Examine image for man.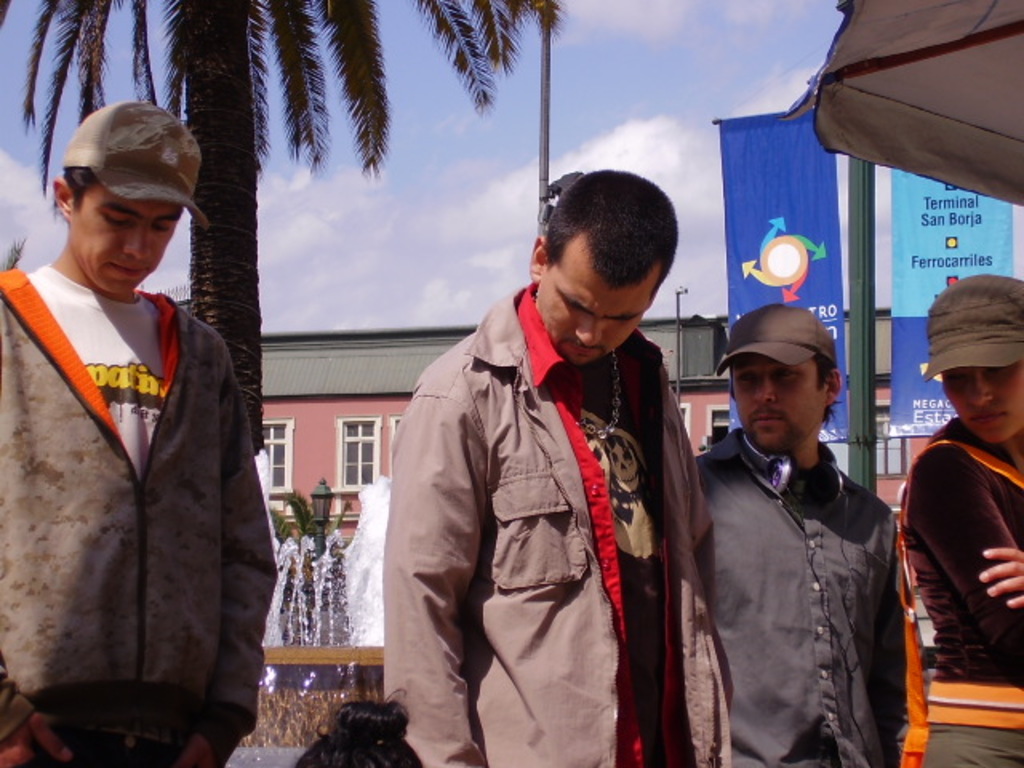
Examination result: x1=686, y1=304, x2=898, y2=766.
